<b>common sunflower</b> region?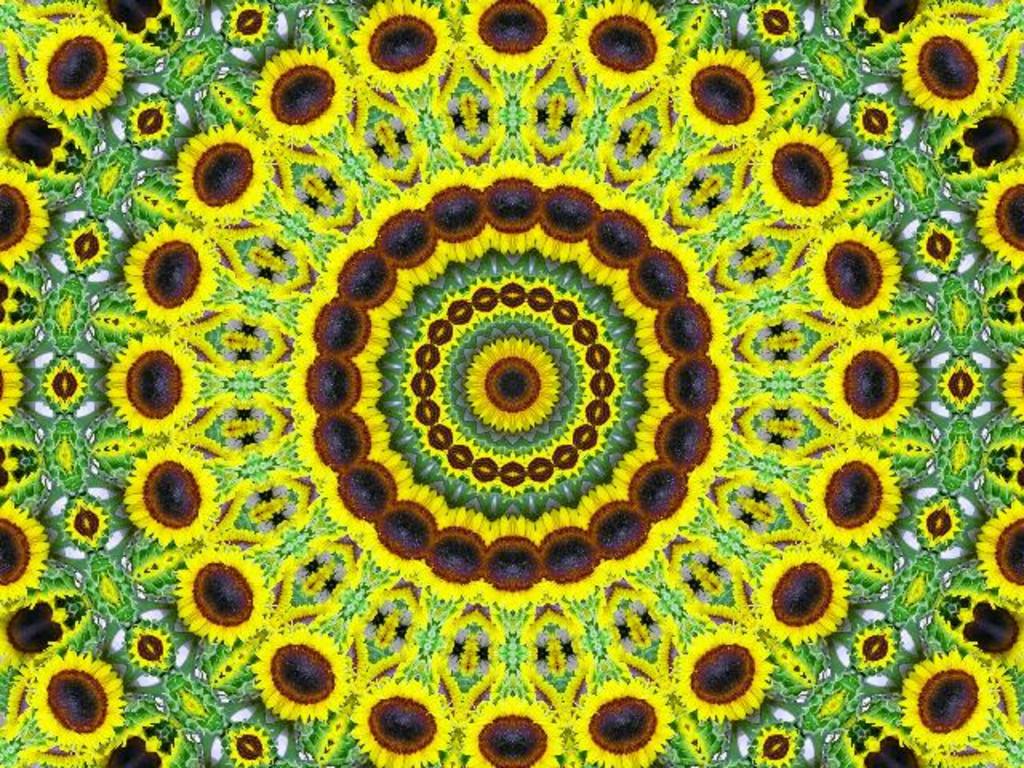
locate(120, 222, 221, 333)
